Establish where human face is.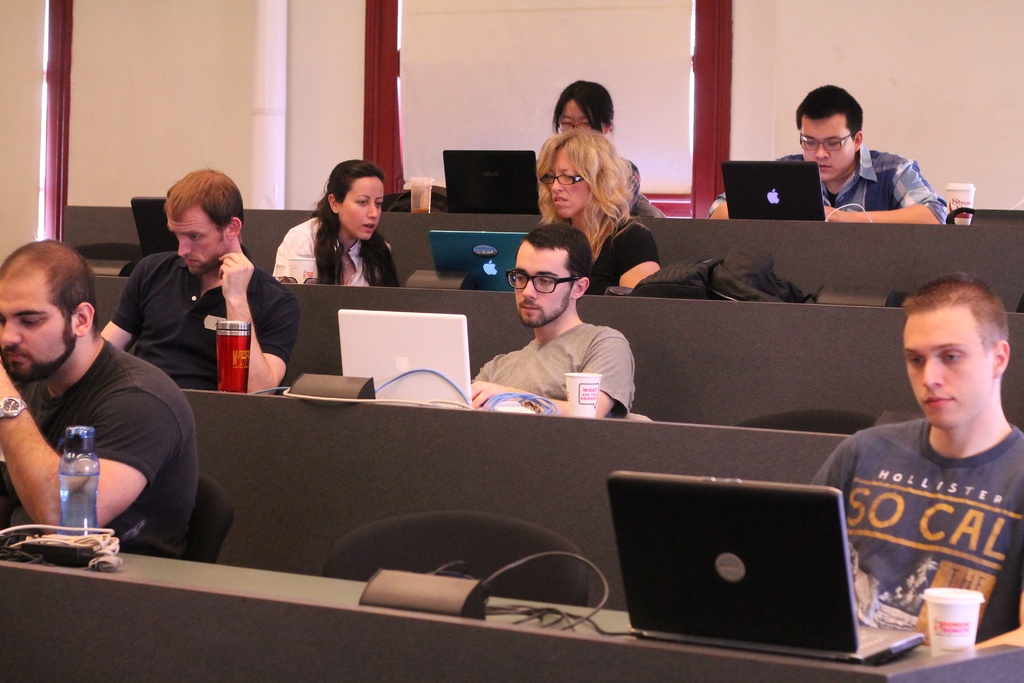
Established at 546,147,589,219.
